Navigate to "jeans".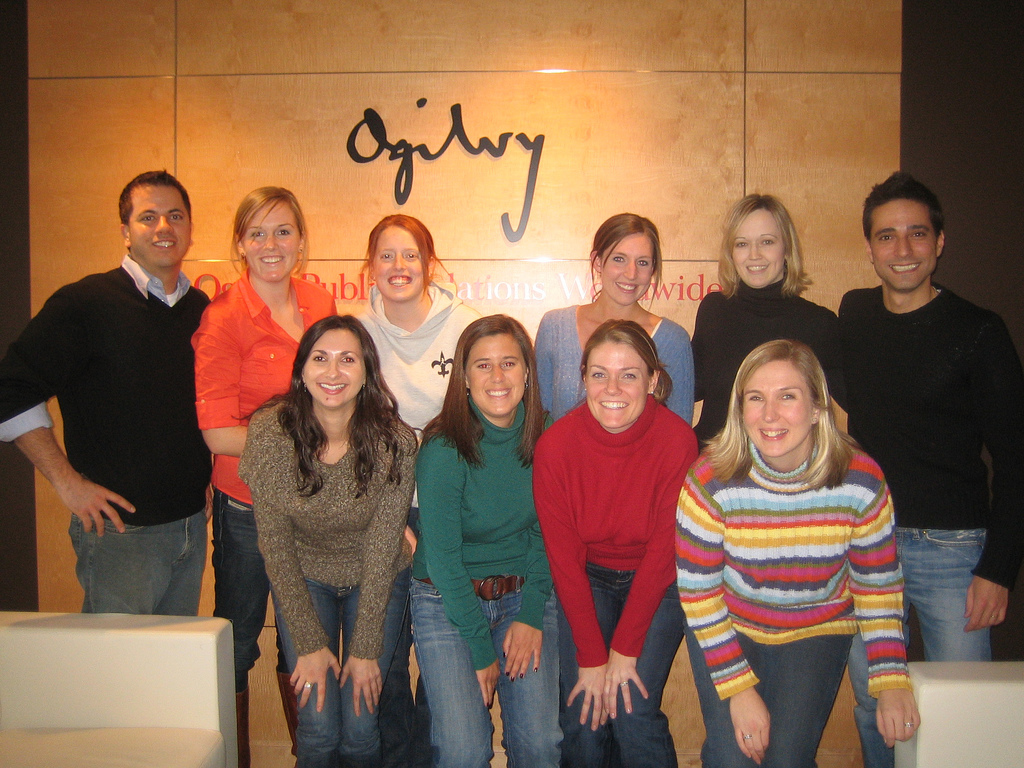
Navigation target: <box>569,559,681,767</box>.
